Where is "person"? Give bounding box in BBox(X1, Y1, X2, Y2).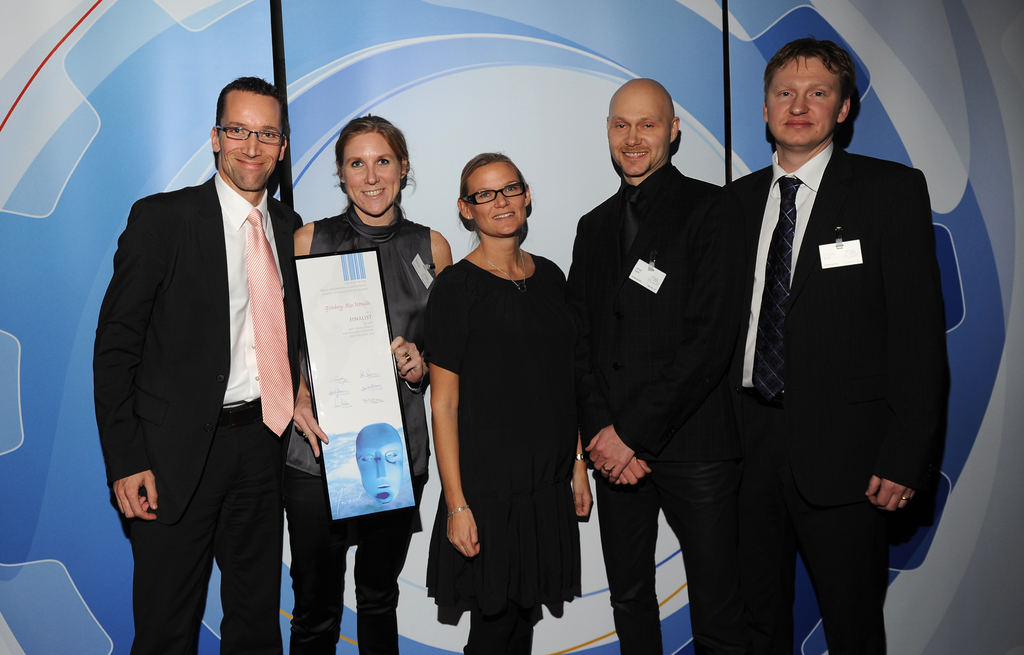
BBox(355, 420, 405, 504).
